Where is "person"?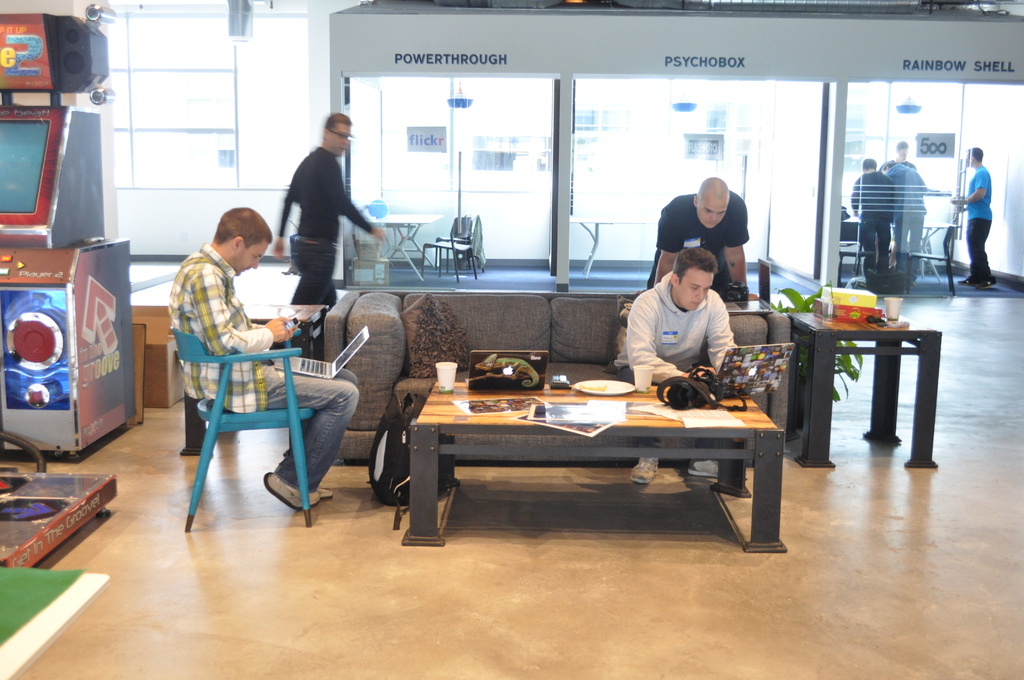
detection(272, 106, 375, 333).
